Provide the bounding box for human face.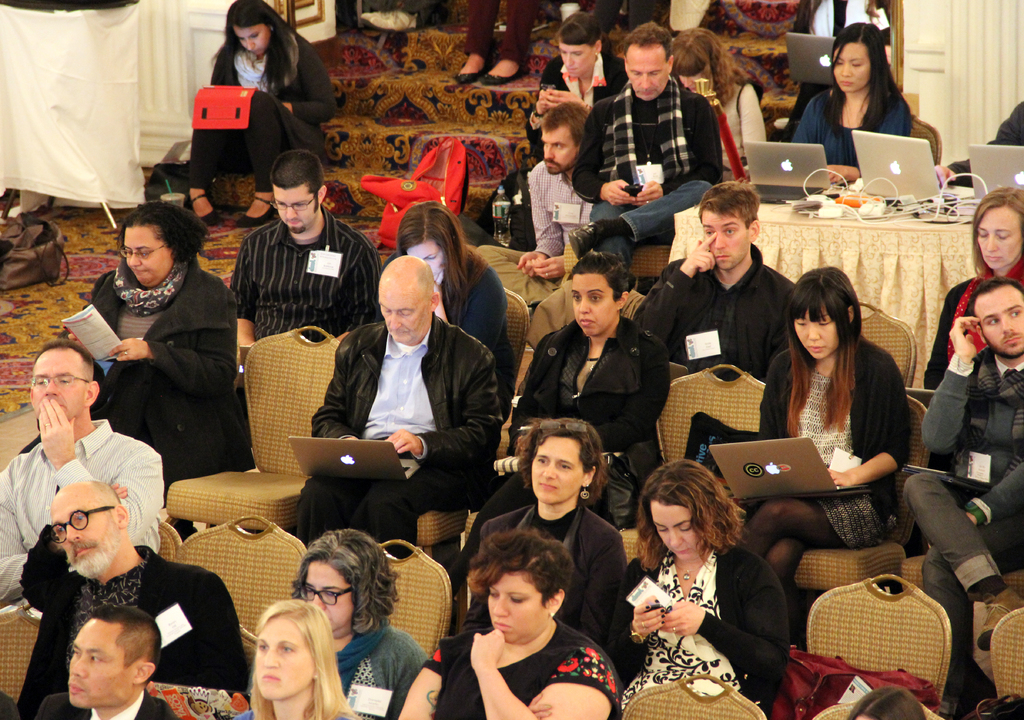
234:24:270:56.
